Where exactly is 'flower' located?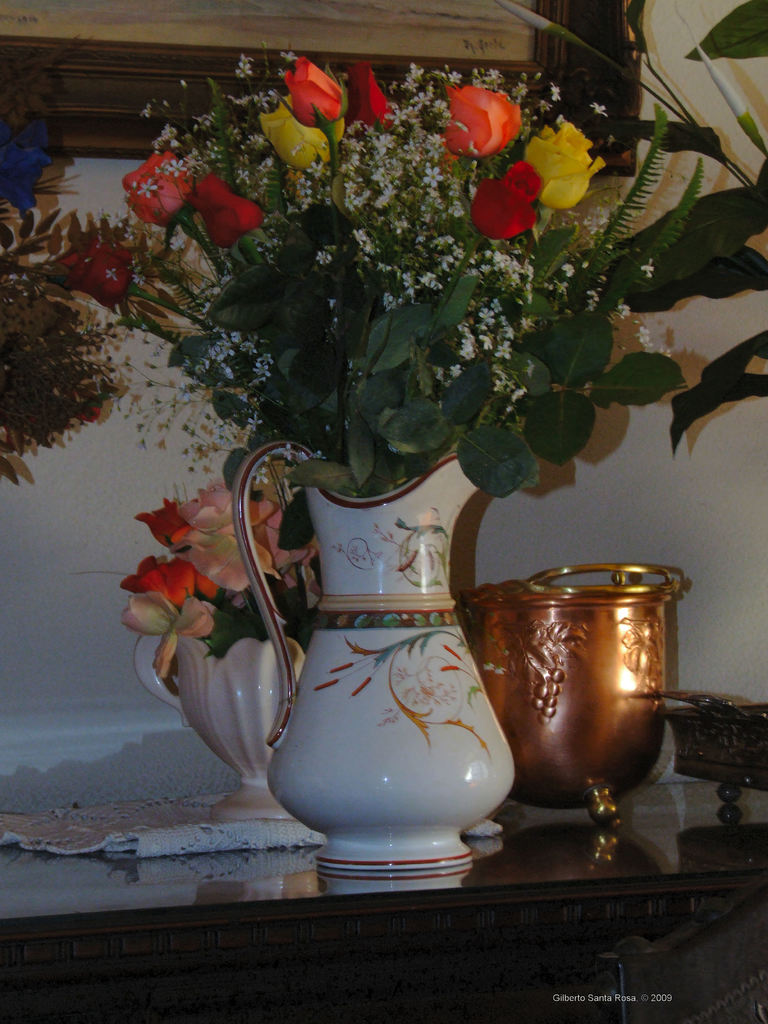
Its bounding box is pyautogui.locateOnScreen(276, 52, 353, 132).
